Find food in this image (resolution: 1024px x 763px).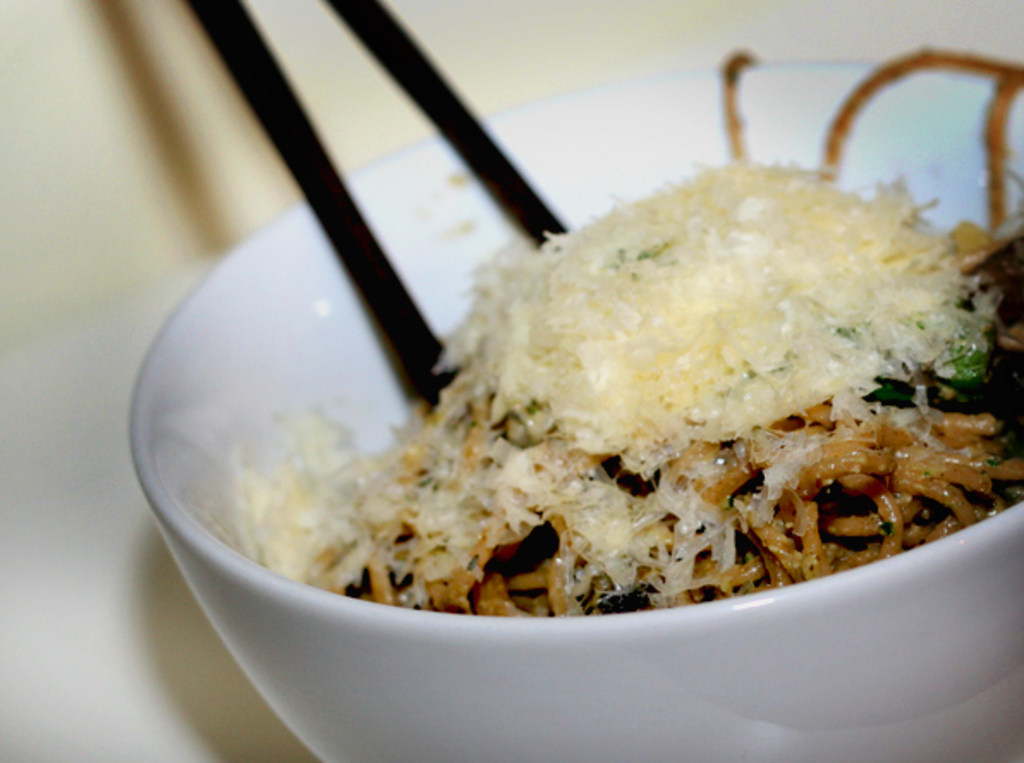
select_region(227, 45, 1022, 615).
